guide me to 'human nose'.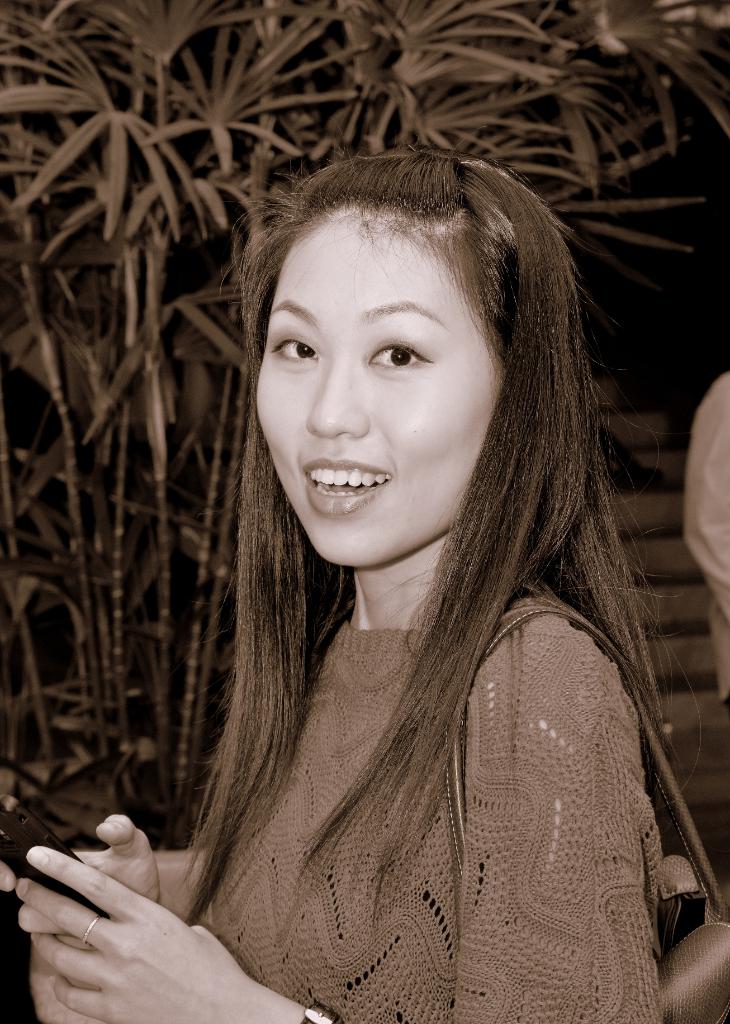
Guidance: {"left": 304, "top": 347, "right": 368, "bottom": 440}.
